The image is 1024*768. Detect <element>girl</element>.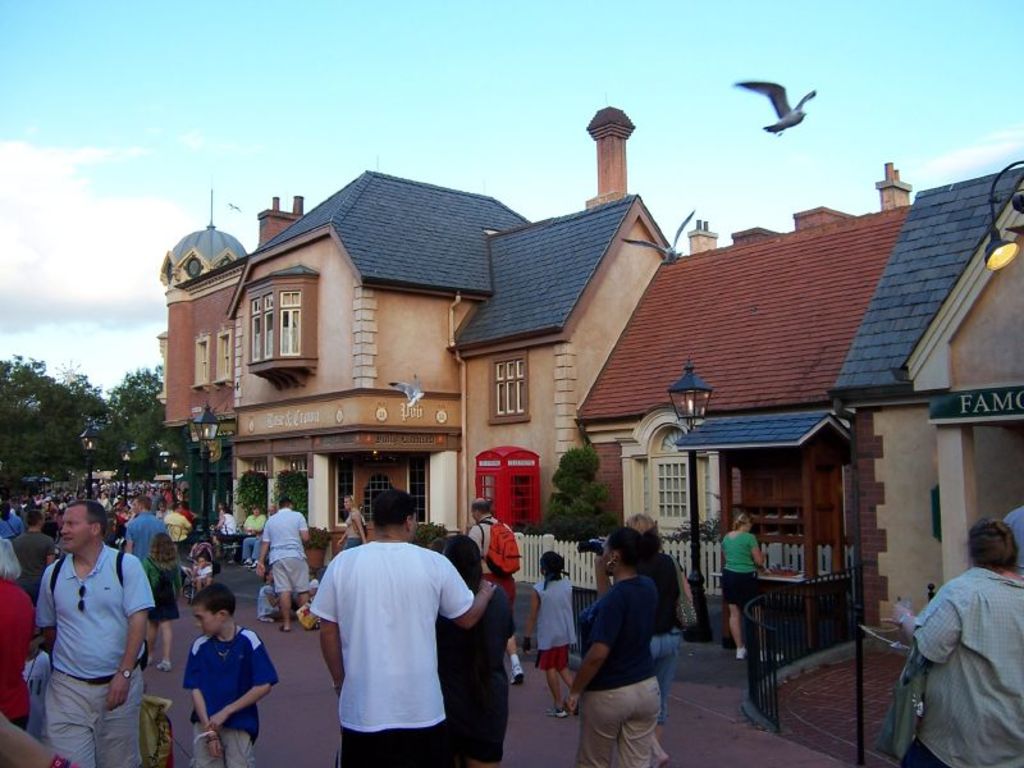
Detection: detection(525, 543, 579, 718).
